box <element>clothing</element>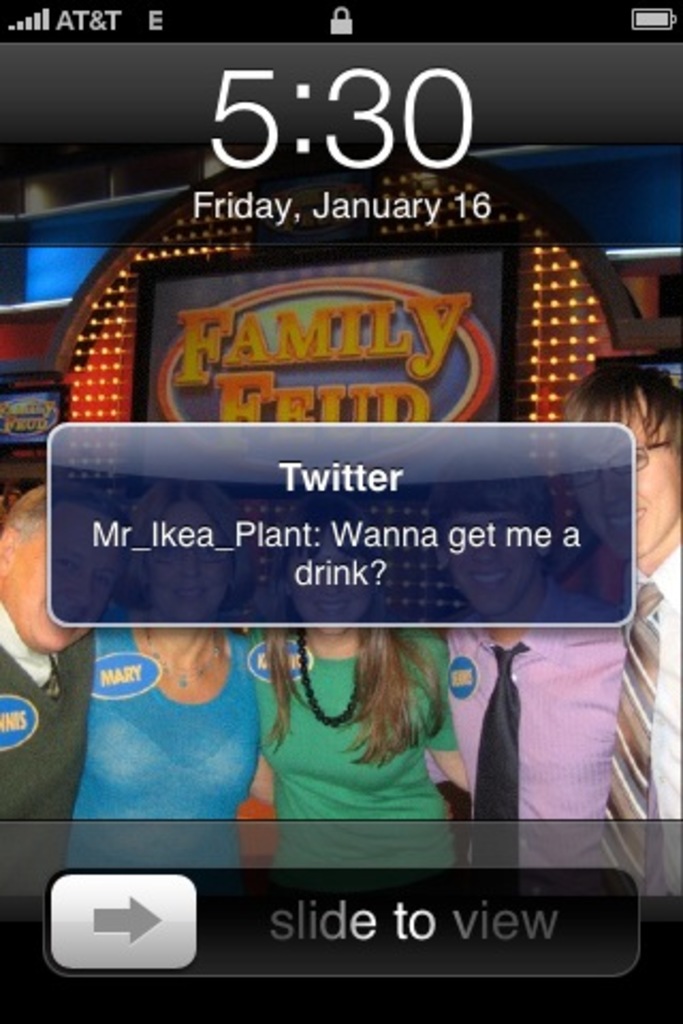
bbox=(602, 546, 681, 896)
